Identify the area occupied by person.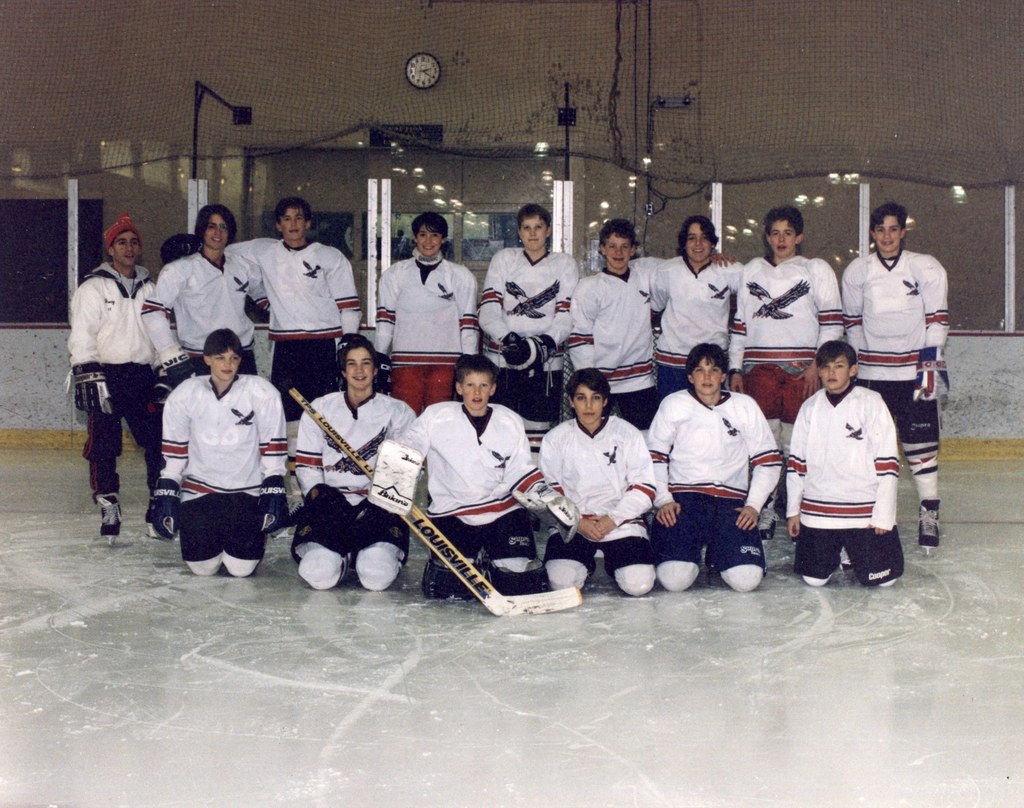
Area: locate(547, 230, 668, 418).
